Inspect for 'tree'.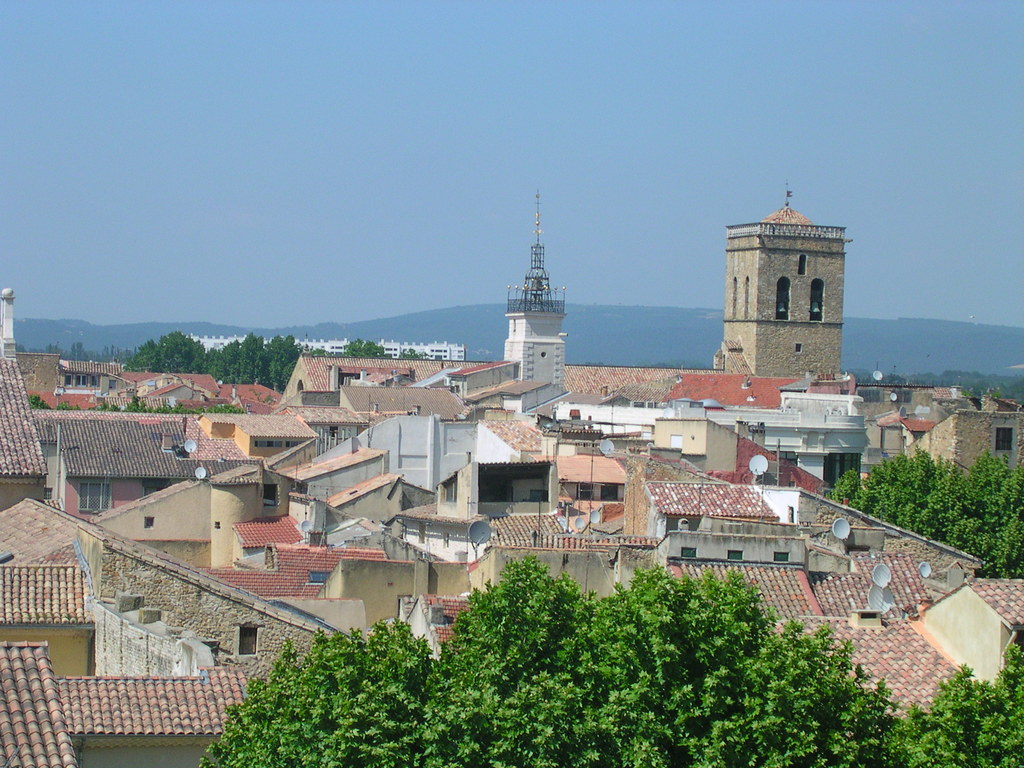
Inspection: box(77, 343, 83, 362).
